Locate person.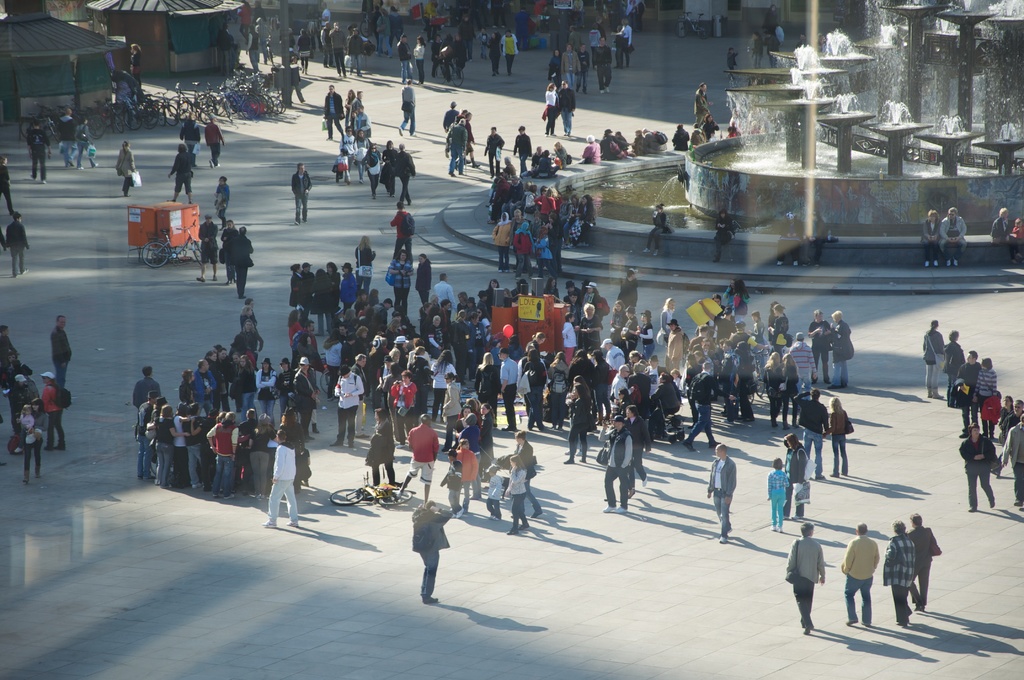
Bounding box: rect(286, 27, 294, 61).
